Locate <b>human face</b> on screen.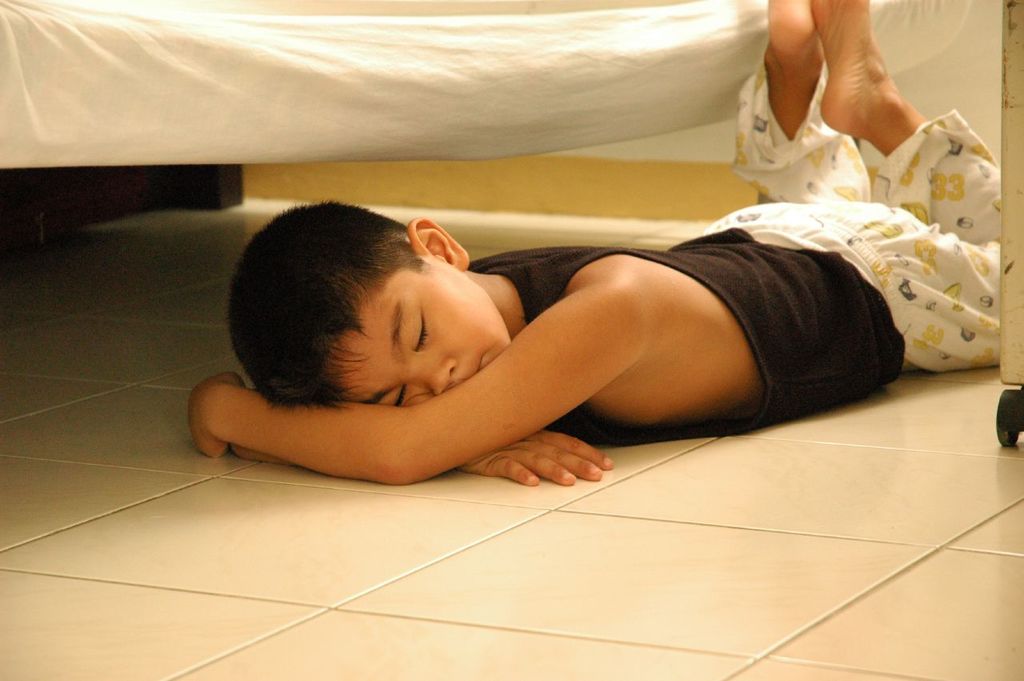
On screen at <region>326, 258, 513, 406</region>.
